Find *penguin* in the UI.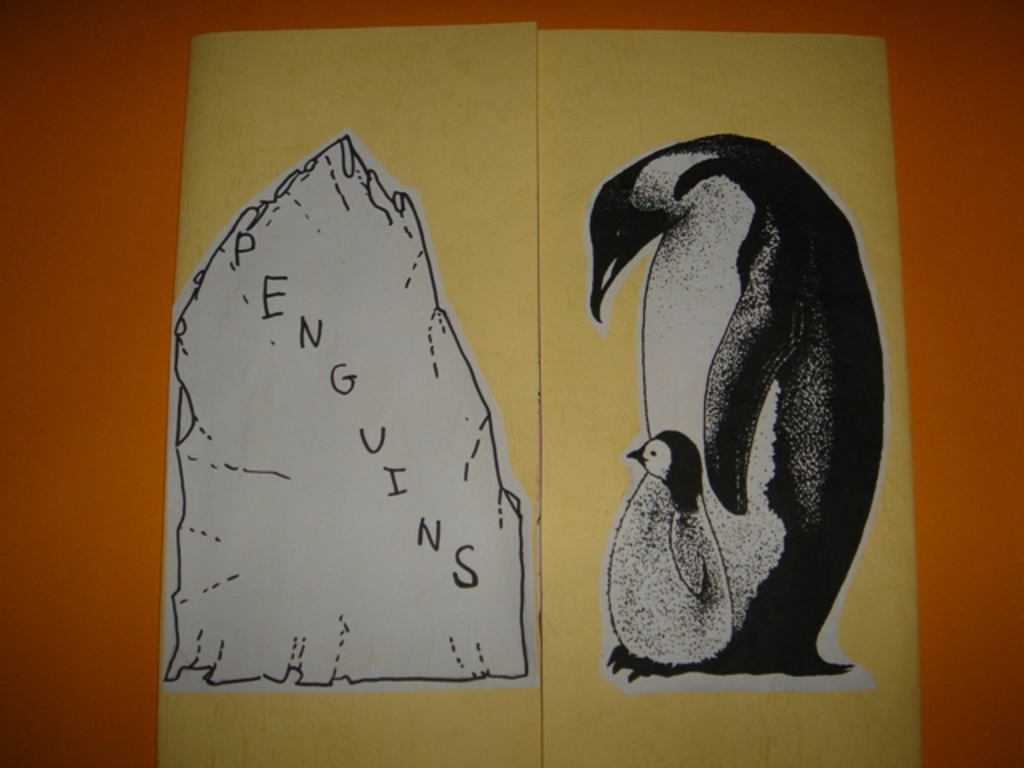
UI element at BBox(602, 432, 736, 682).
